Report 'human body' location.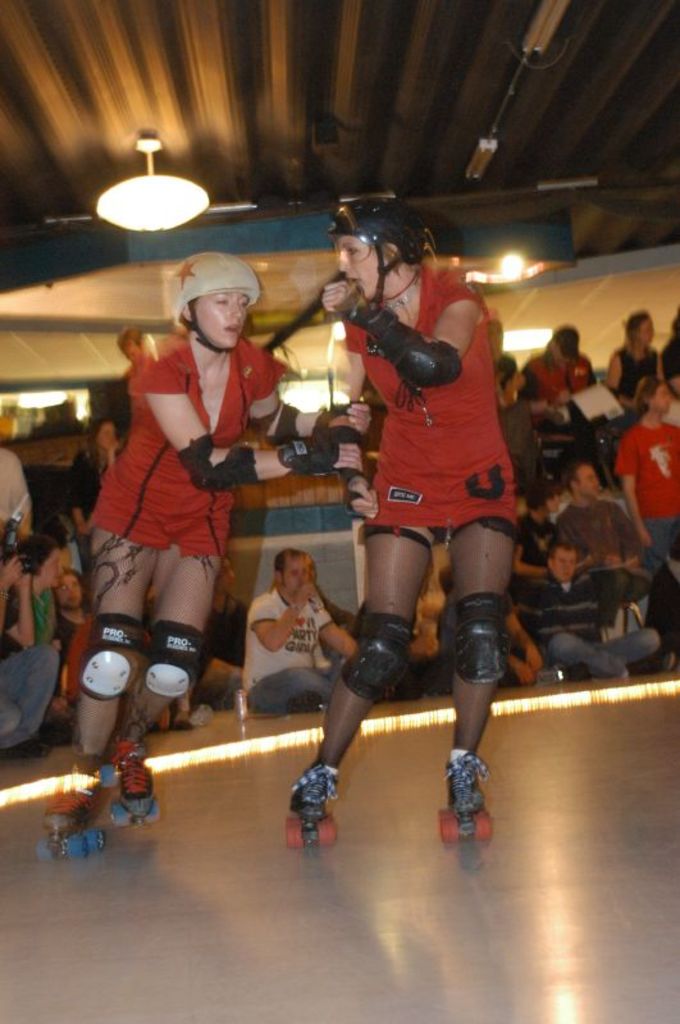
Report: x1=206, y1=540, x2=359, y2=762.
